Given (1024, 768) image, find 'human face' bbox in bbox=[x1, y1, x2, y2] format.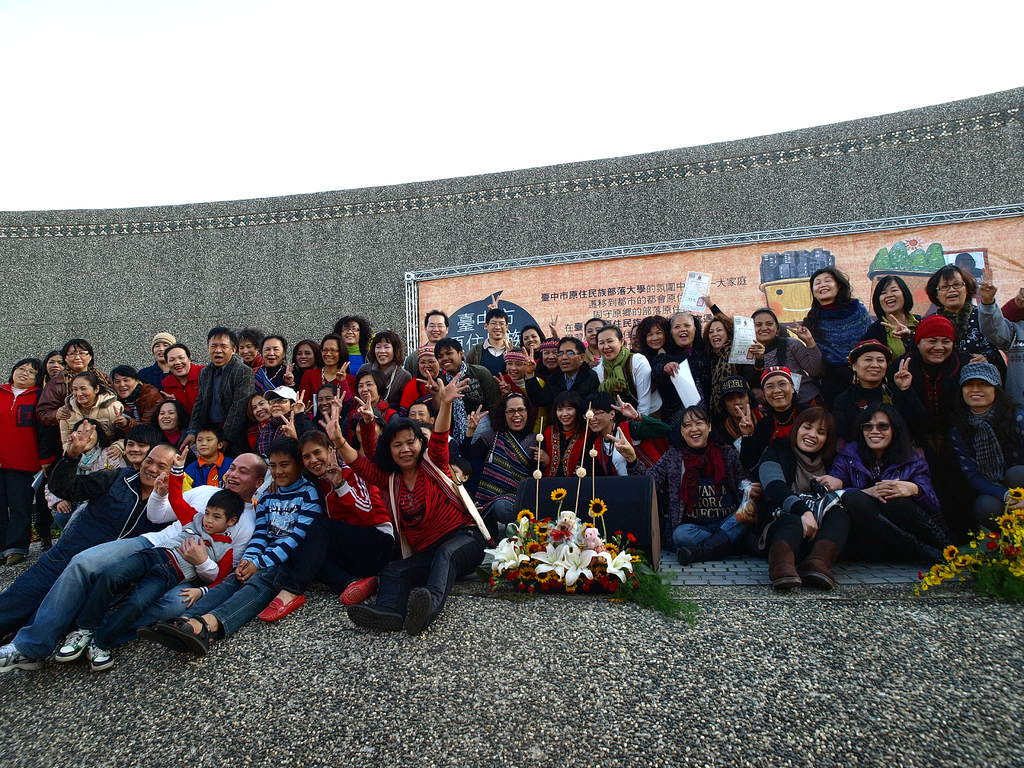
bbox=[645, 323, 662, 352].
